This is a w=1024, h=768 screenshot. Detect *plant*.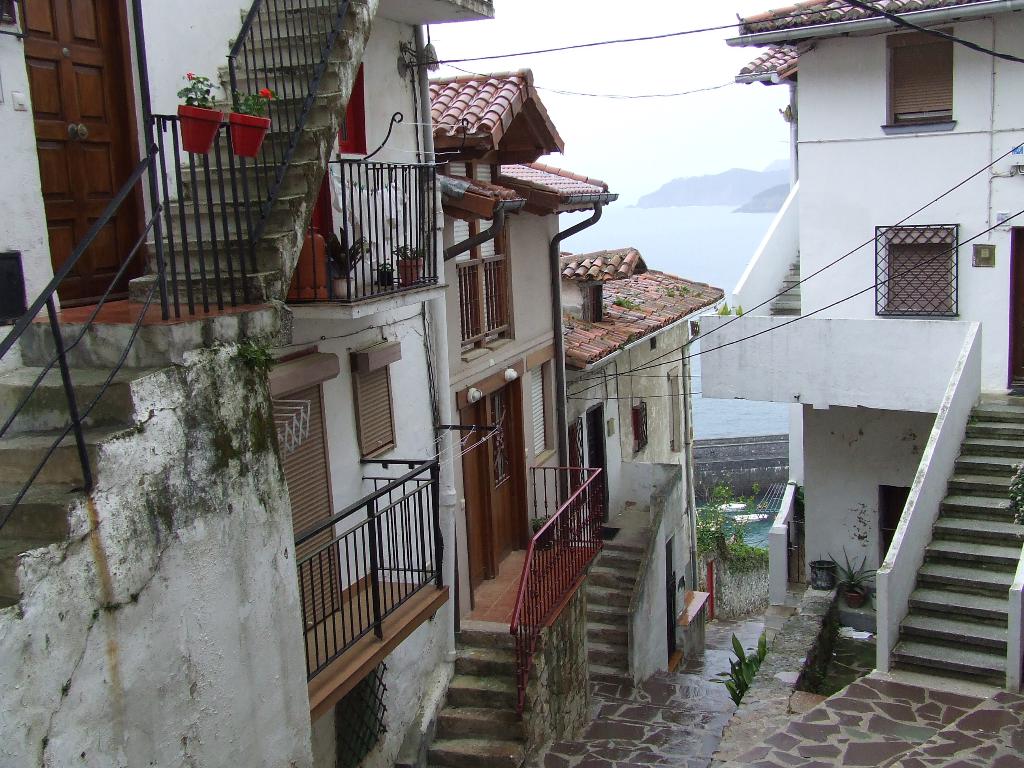
pyautogui.locateOnScreen(690, 483, 768, 569).
